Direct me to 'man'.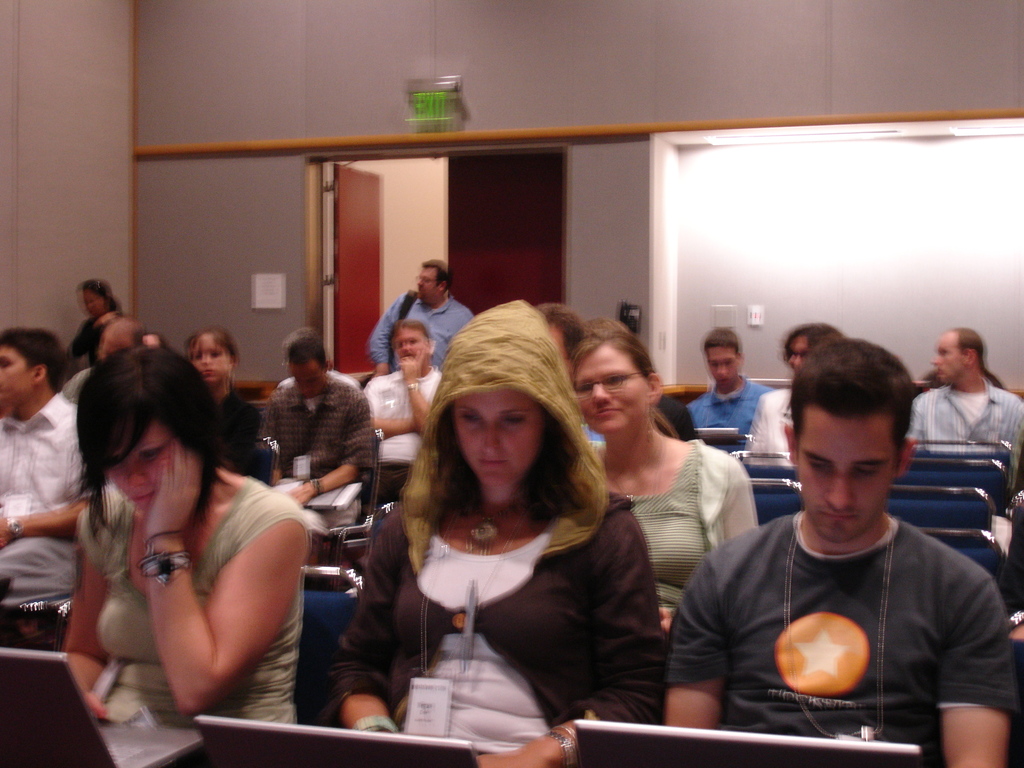
Direction: BBox(653, 346, 1012, 743).
